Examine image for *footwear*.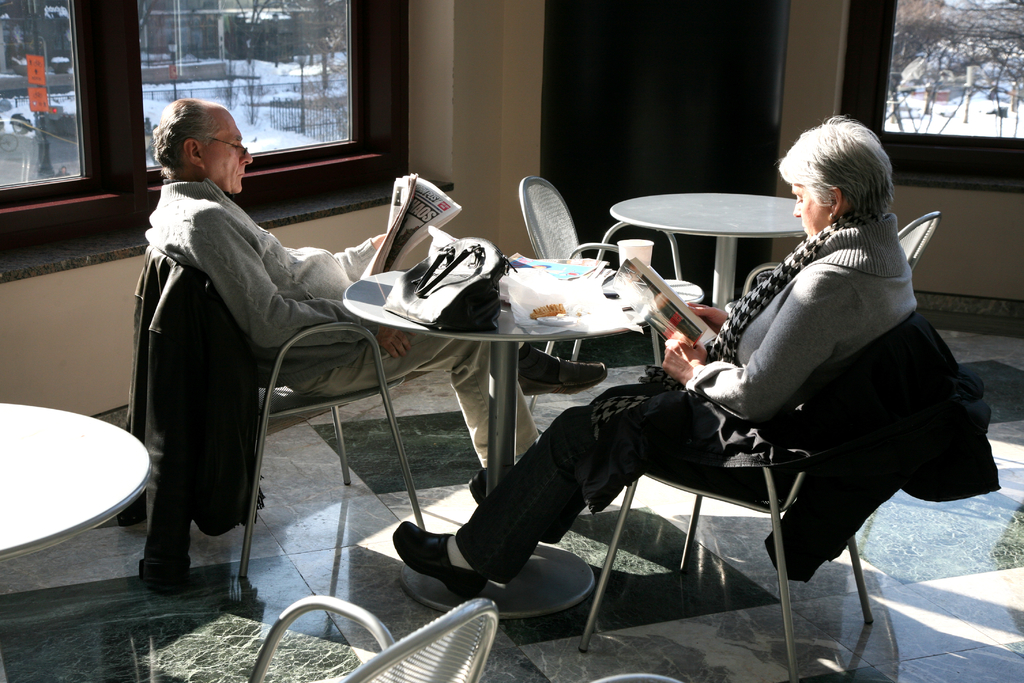
Examination result: {"x1": 473, "y1": 466, "x2": 490, "y2": 506}.
